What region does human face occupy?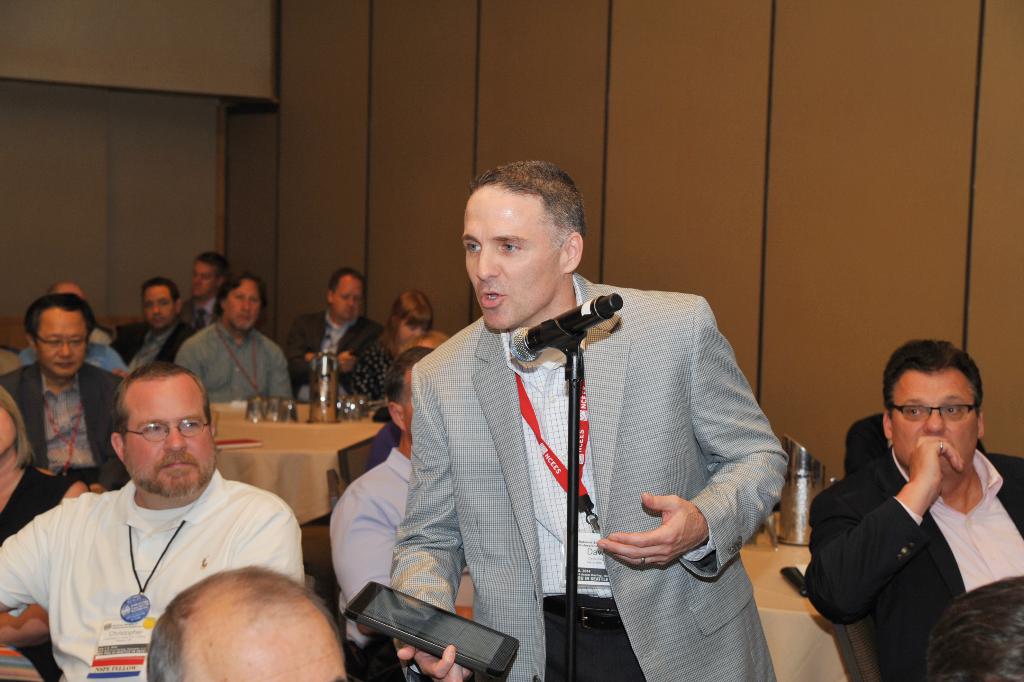
l=39, t=308, r=87, b=377.
